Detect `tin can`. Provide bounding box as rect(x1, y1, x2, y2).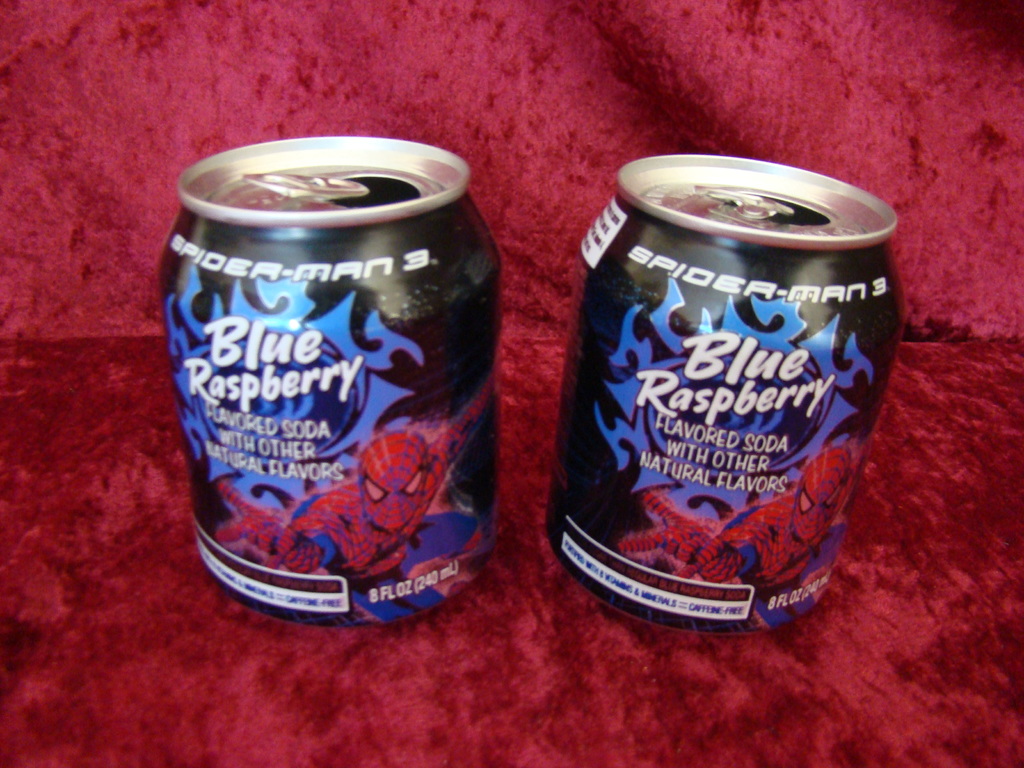
rect(162, 134, 502, 626).
